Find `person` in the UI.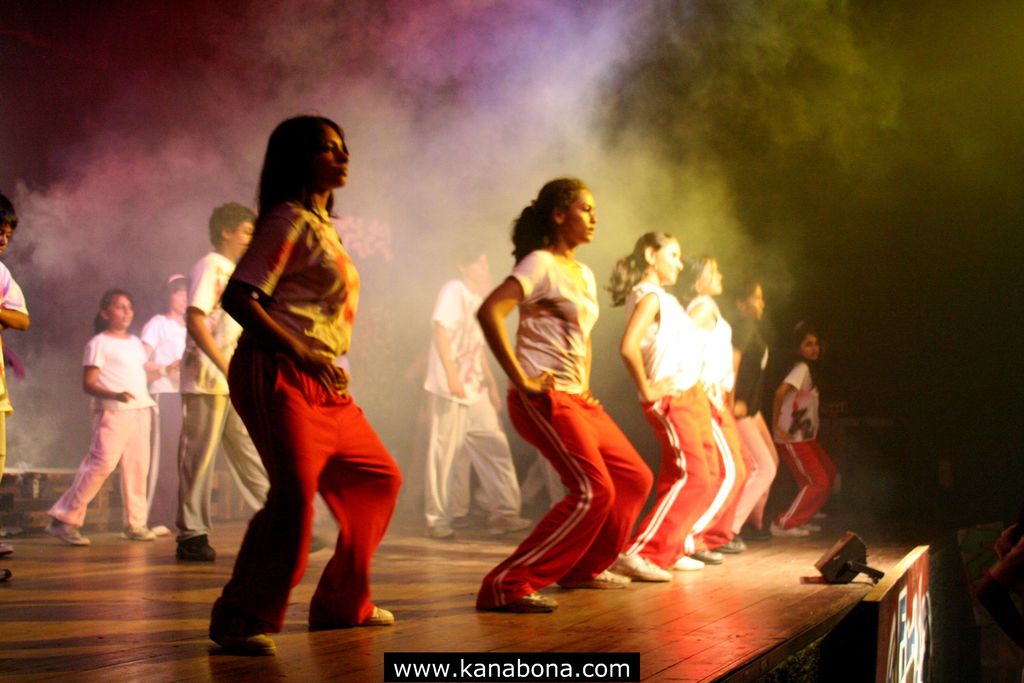
UI element at <box>770,318,844,536</box>.
